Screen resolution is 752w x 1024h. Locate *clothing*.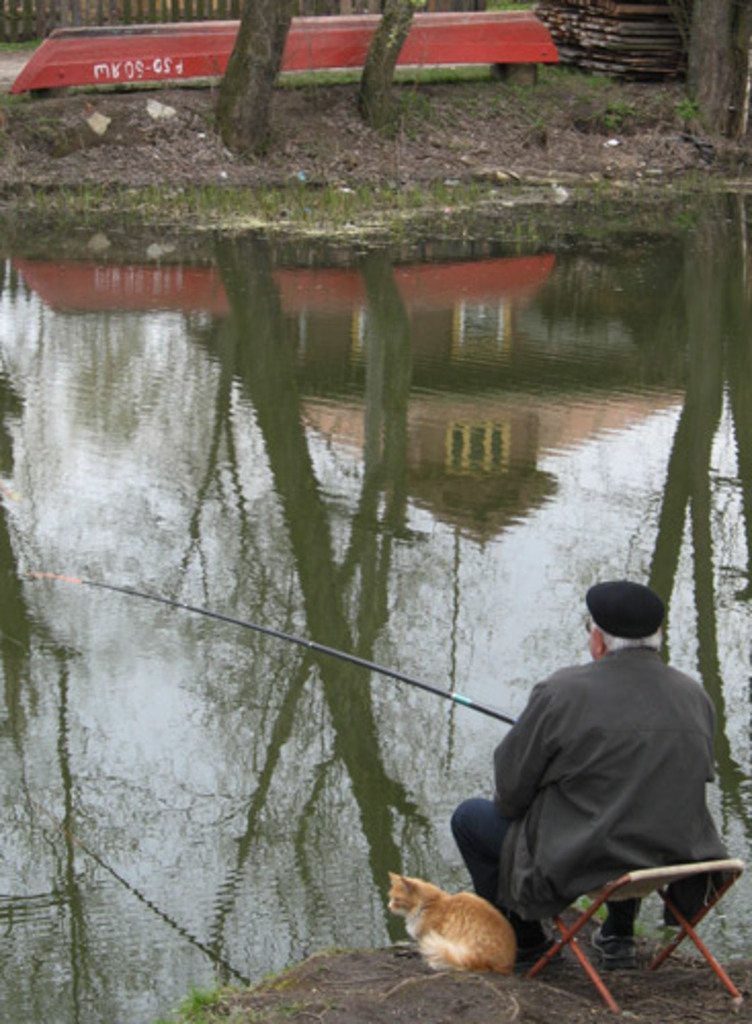
crop(471, 590, 746, 969).
